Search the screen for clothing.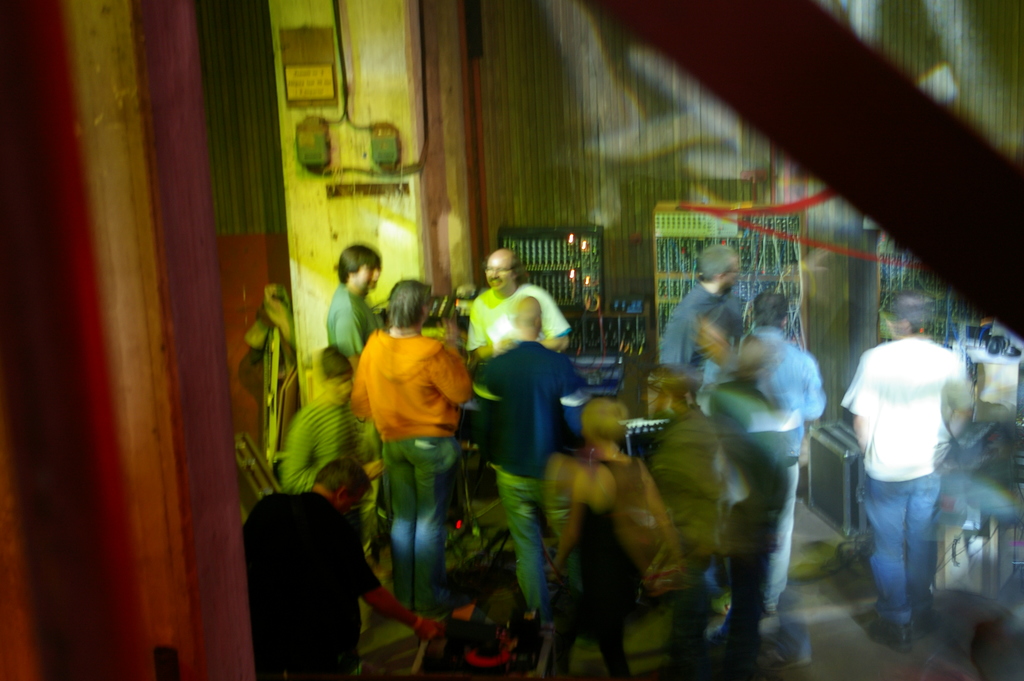
Found at [left=353, top=331, right=465, bottom=616].
